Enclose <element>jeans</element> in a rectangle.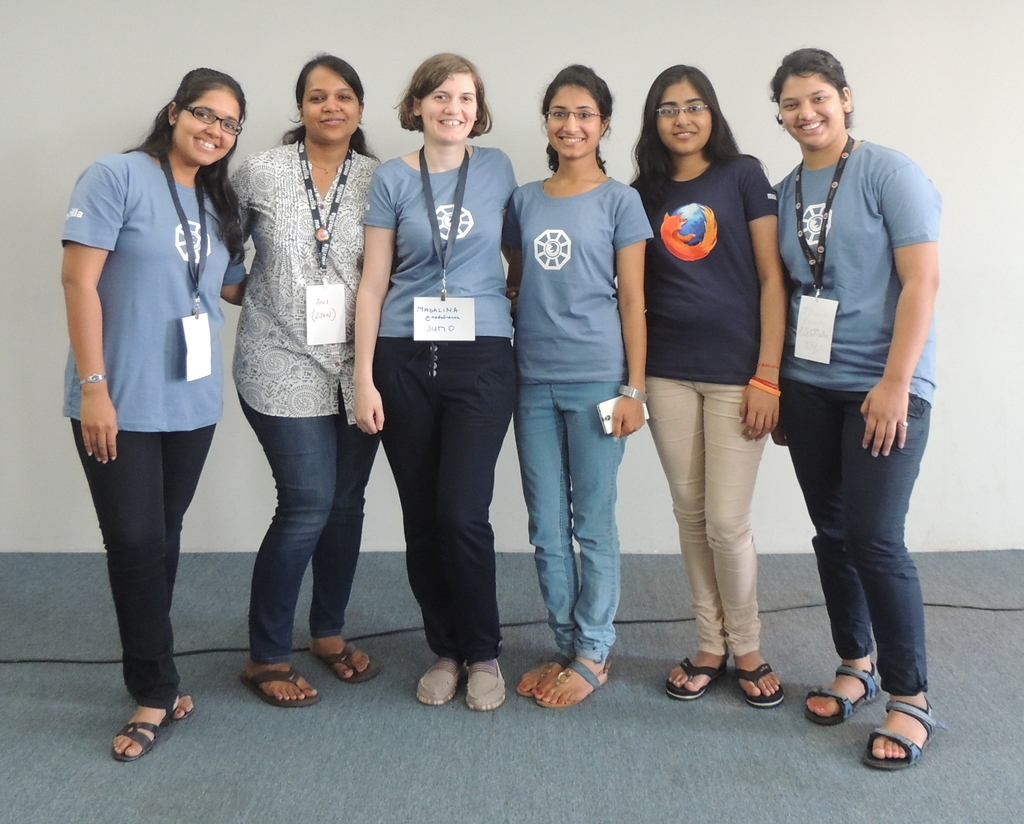
region(239, 401, 376, 661).
